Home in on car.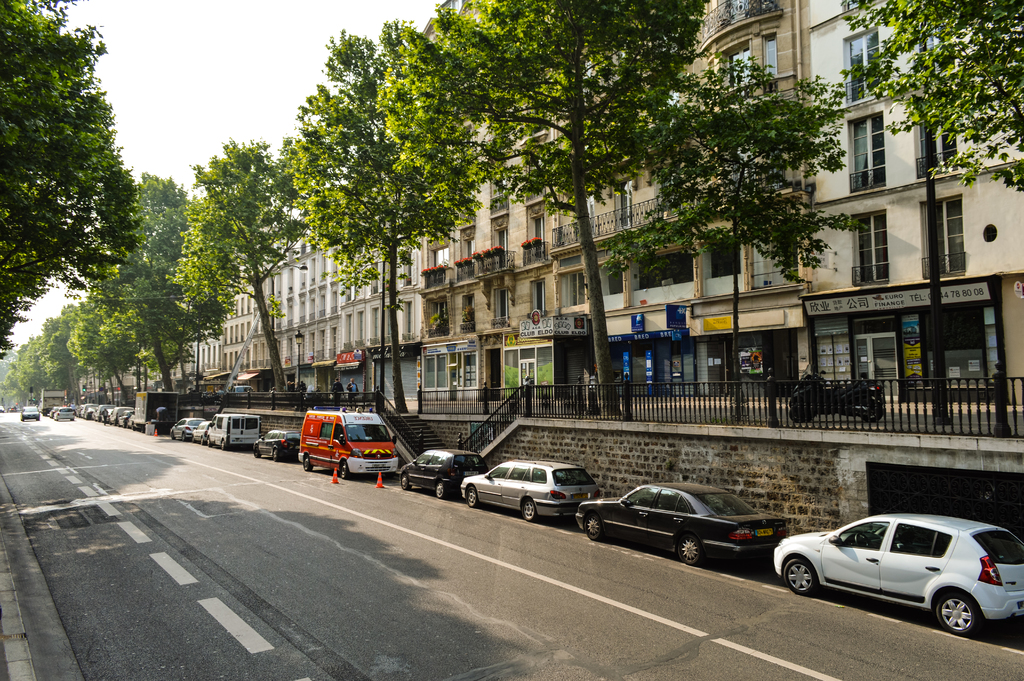
Homed in at 250 423 298 464.
